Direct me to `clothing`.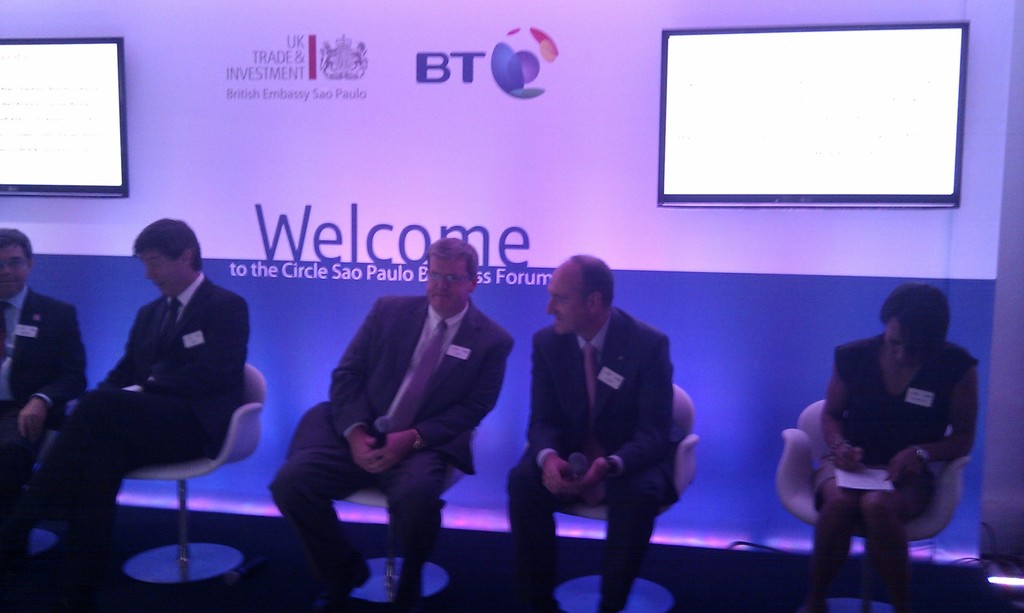
Direction: <region>272, 298, 516, 612</region>.
